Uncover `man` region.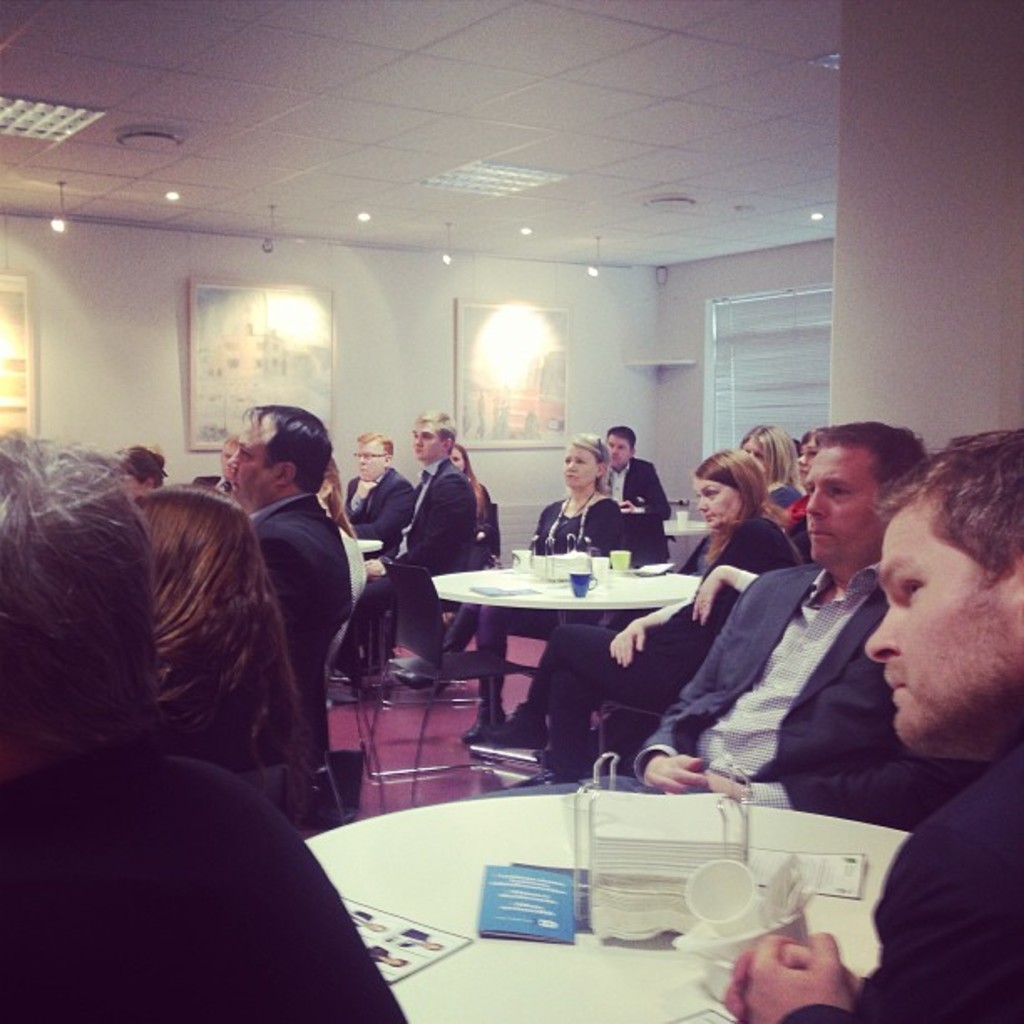
Uncovered: <bbox>728, 430, 1022, 1022</bbox>.
